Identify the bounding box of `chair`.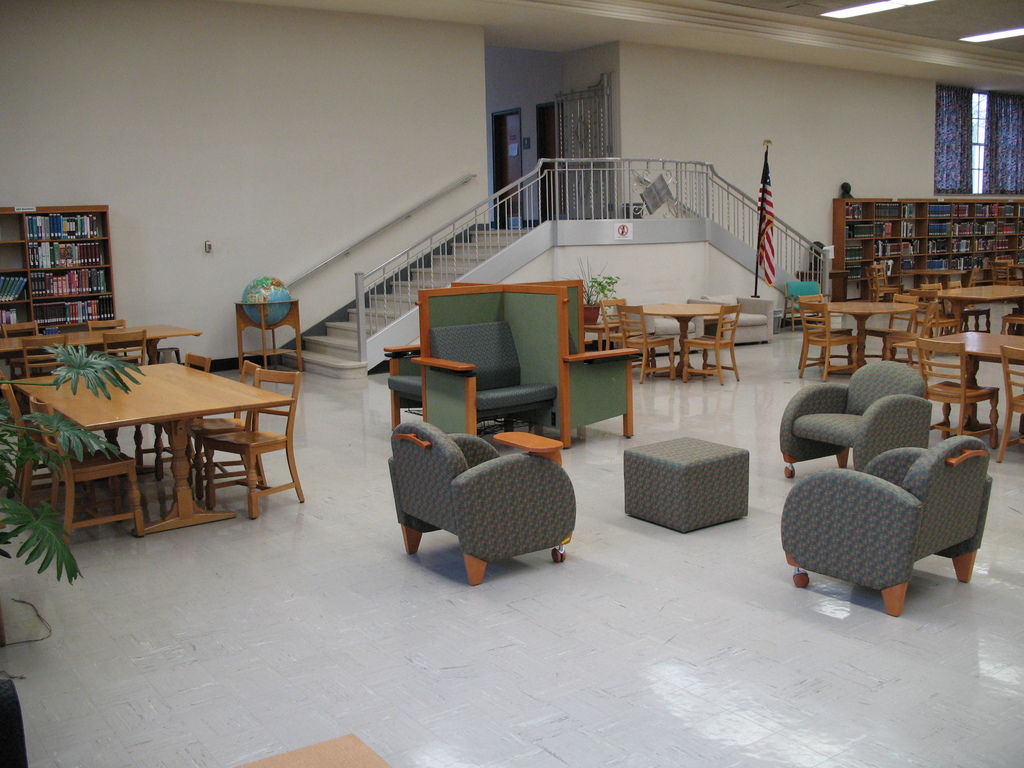
select_region(987, 262, 1013, 287).
